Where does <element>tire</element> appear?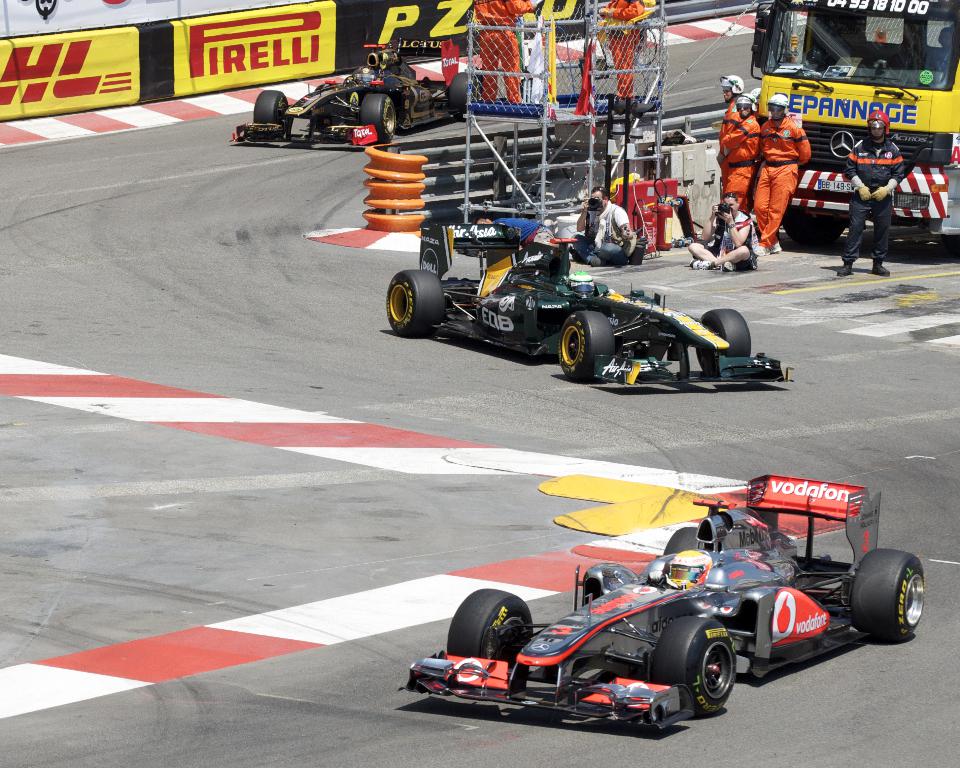
Appears at [left=388, top=270, right=444, bottom=336].
